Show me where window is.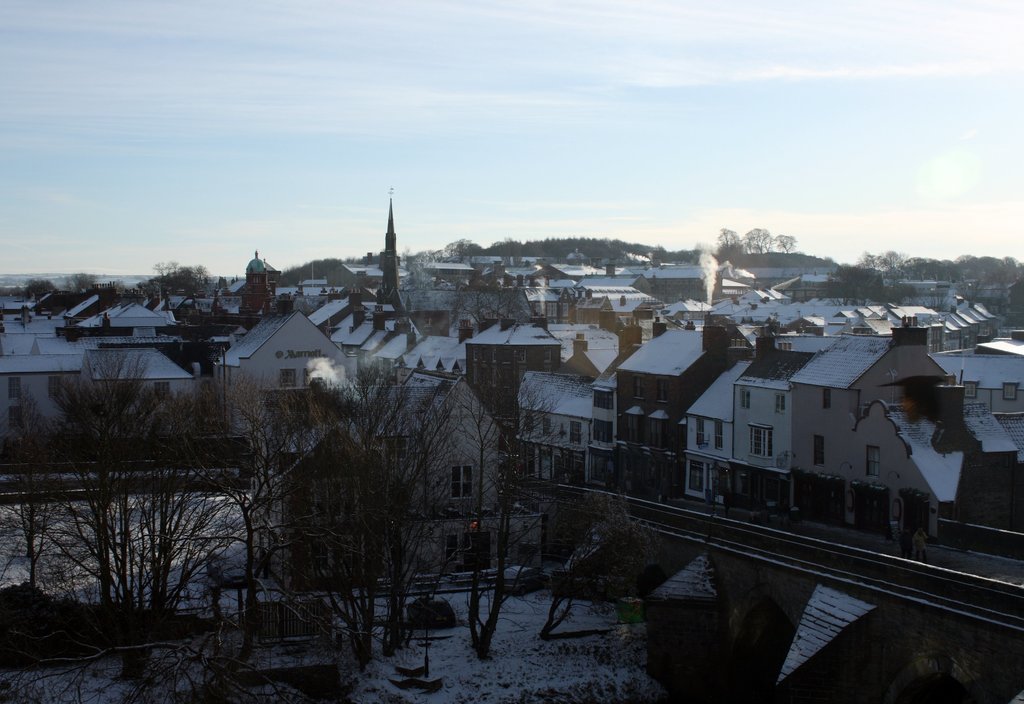
window is at pyautogui.locateOnScreen(452, 466, 473, 496).
